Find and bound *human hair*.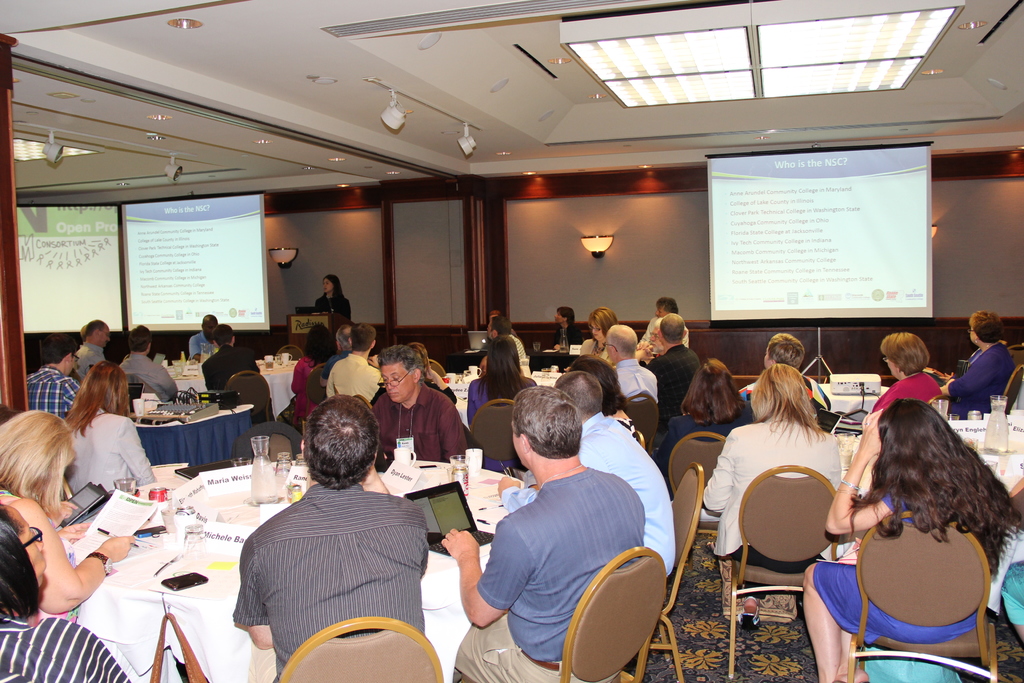
Bound: <region>967, 311, 1005, 346</region>.
